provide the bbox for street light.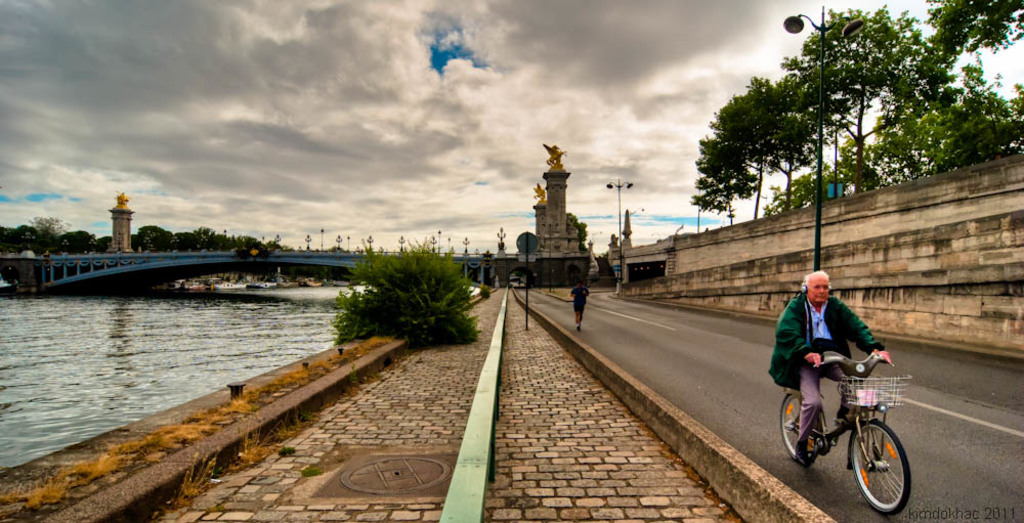
<bbox>434, 228, 442, 253</bbox>.
